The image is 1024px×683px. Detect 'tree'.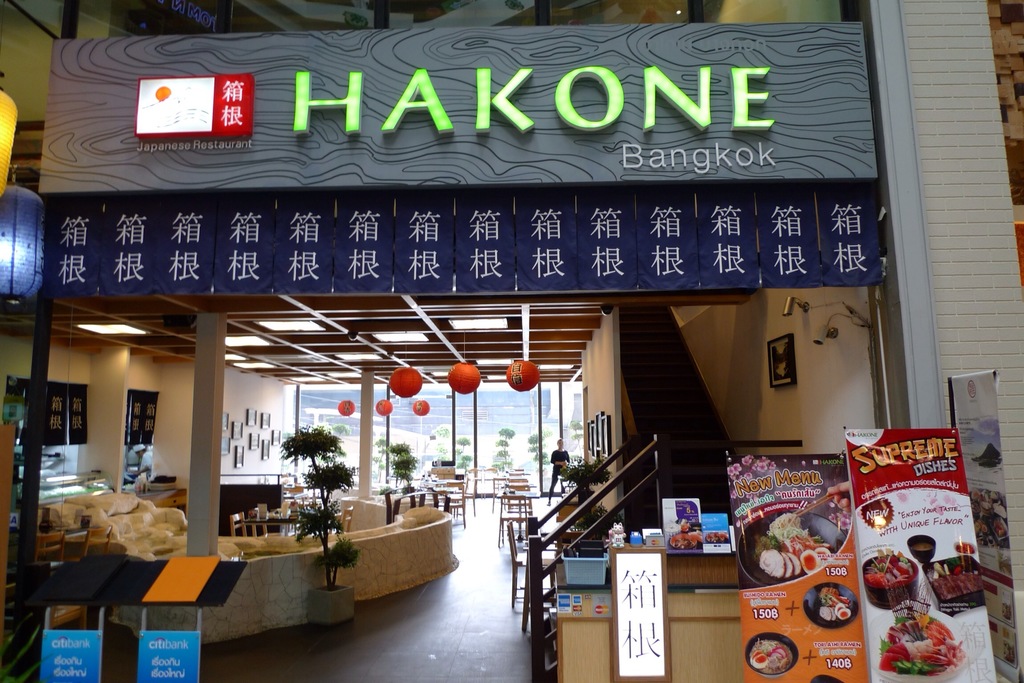
Detection: (x1=567, y1=416, x2=583, y2=449).
